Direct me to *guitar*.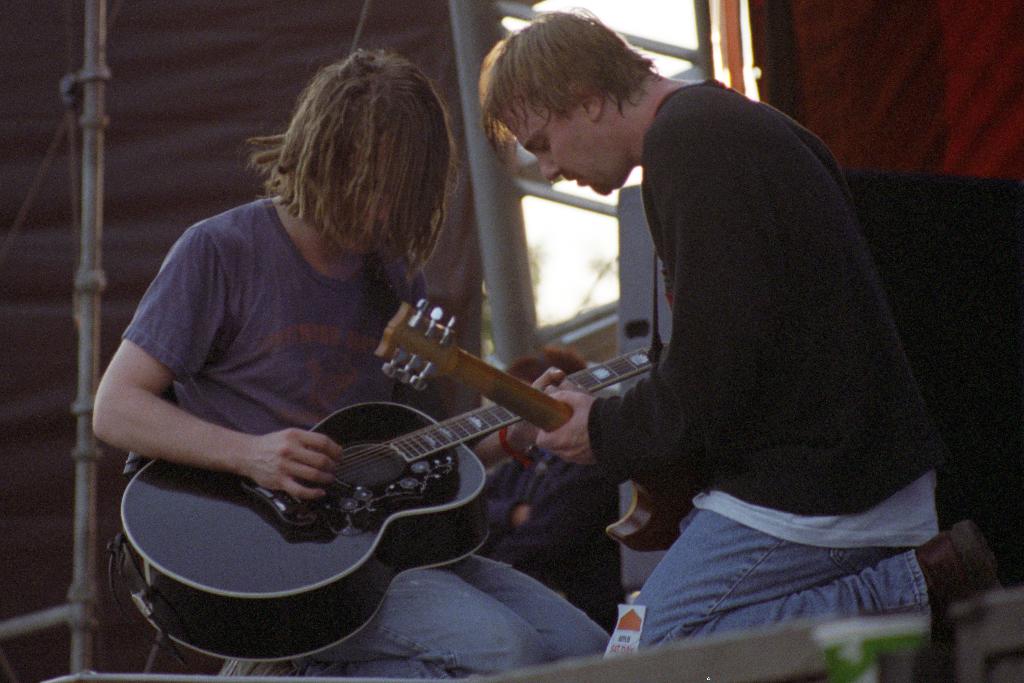
Direction: region(374, 286, 673, 557).
